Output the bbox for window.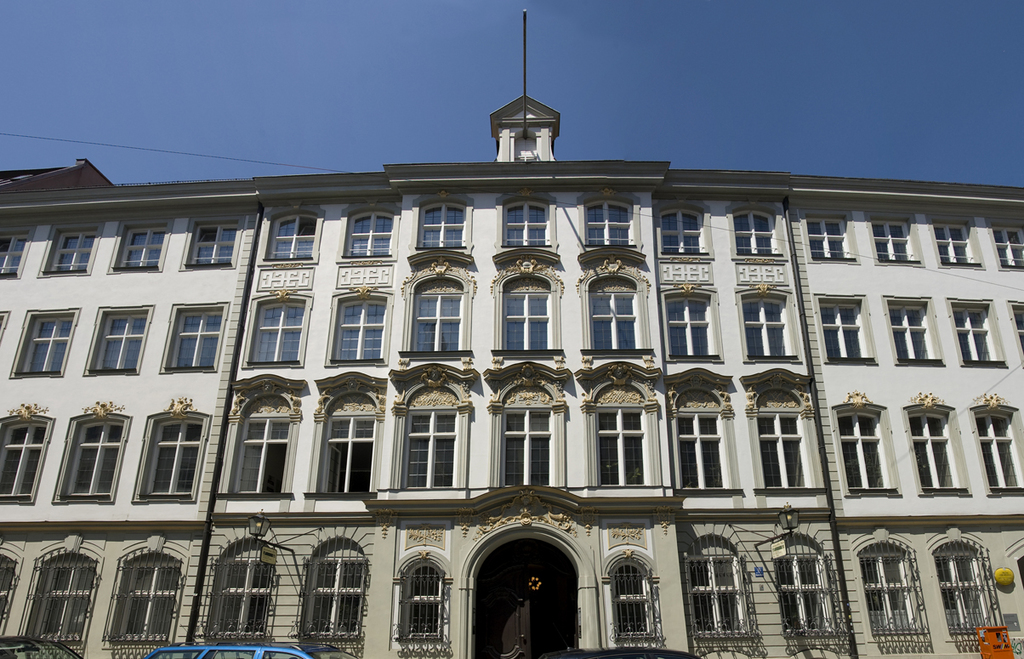
<region>684, 558, 746, 633</region>.
